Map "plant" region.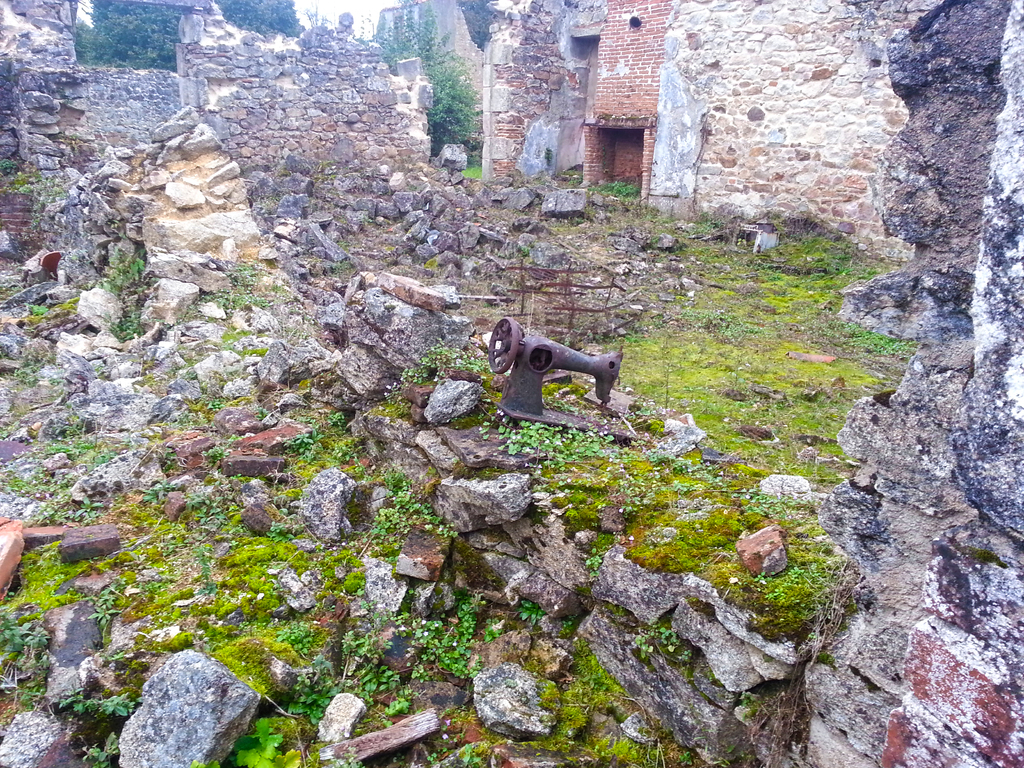
Mapped to [left=266, top=425, right=317, bottom=466].
